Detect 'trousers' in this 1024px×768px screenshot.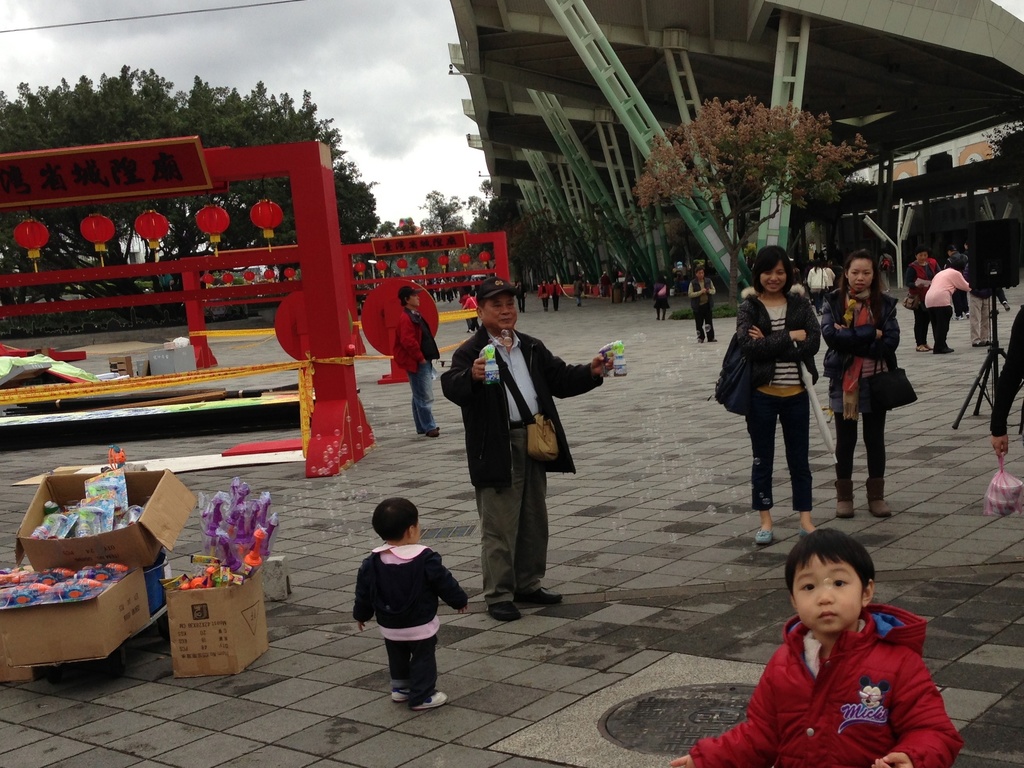
Detection: [475,419,544,605].
